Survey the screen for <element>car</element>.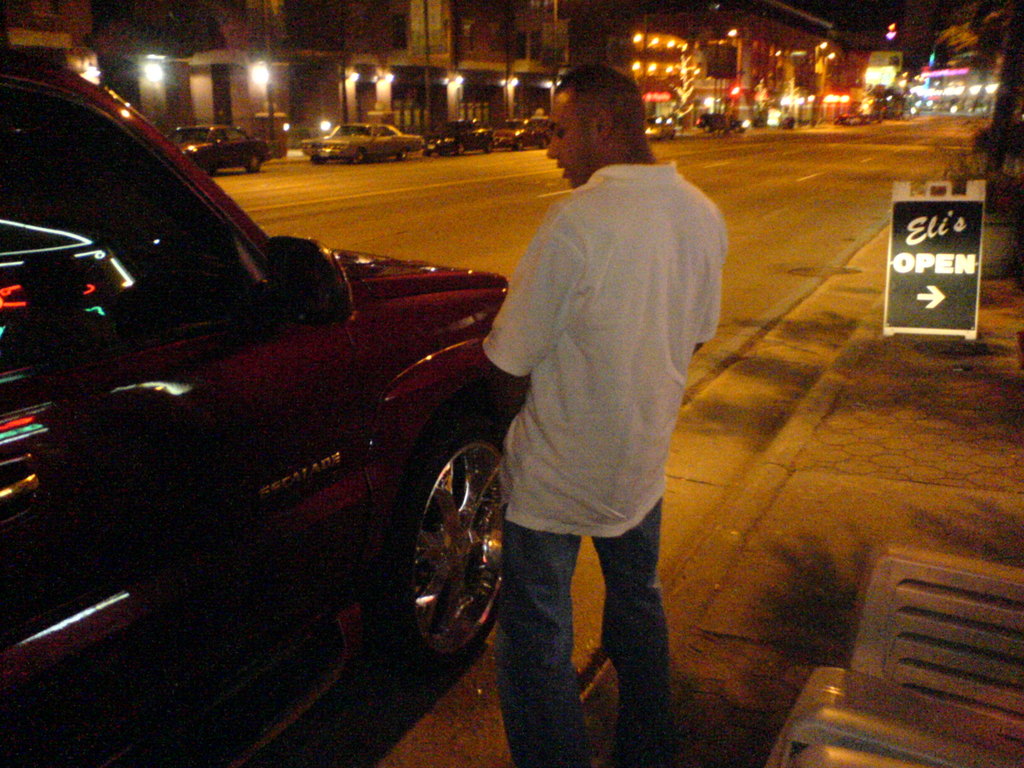
Survey found: pyautogui.locateOnScreen(163, 127, 273, 172).
